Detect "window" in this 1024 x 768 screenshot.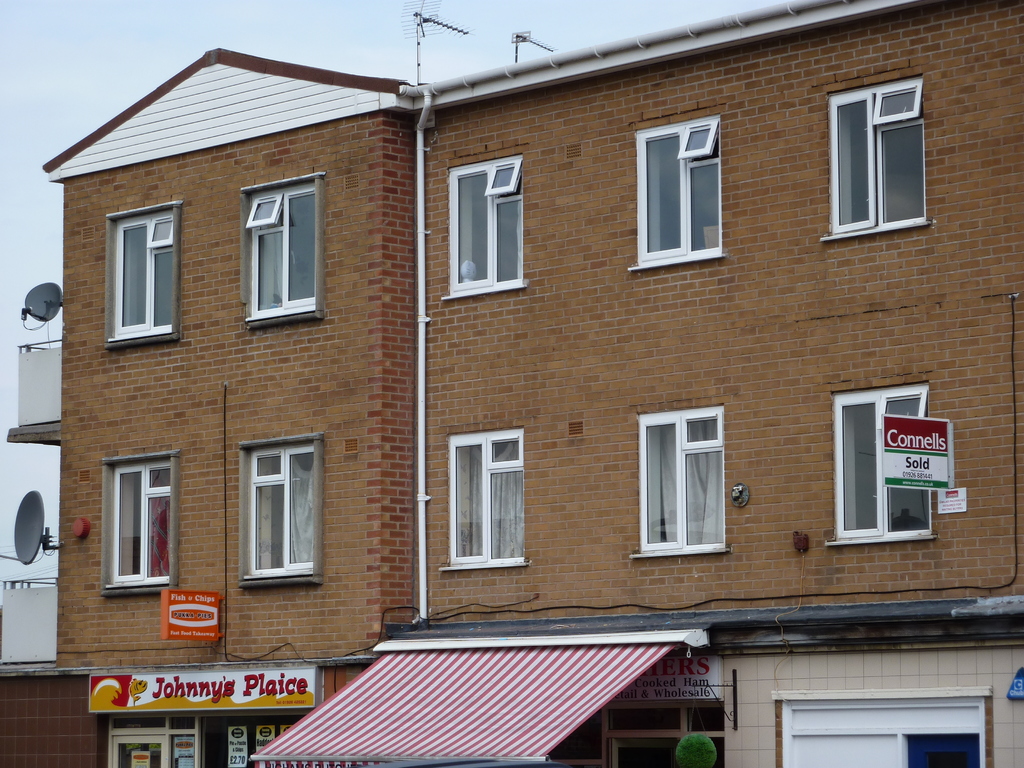
Detection: locate(238, 435, 321, 587).
